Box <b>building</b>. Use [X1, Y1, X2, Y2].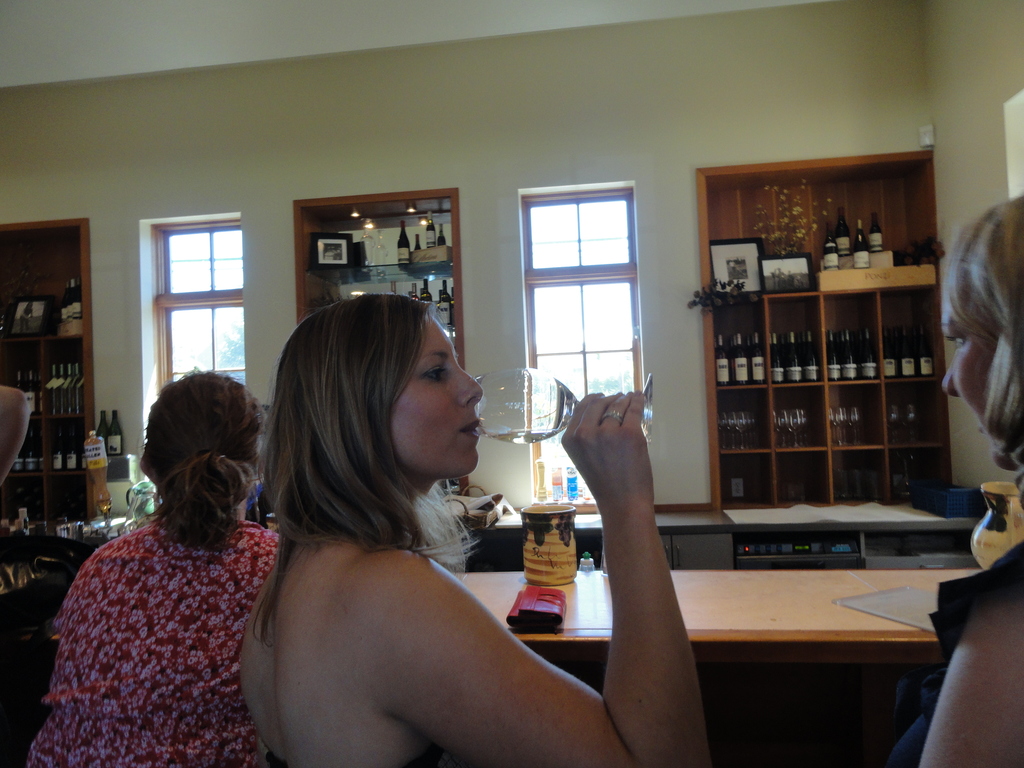
[0, 0, 1023, 767].
